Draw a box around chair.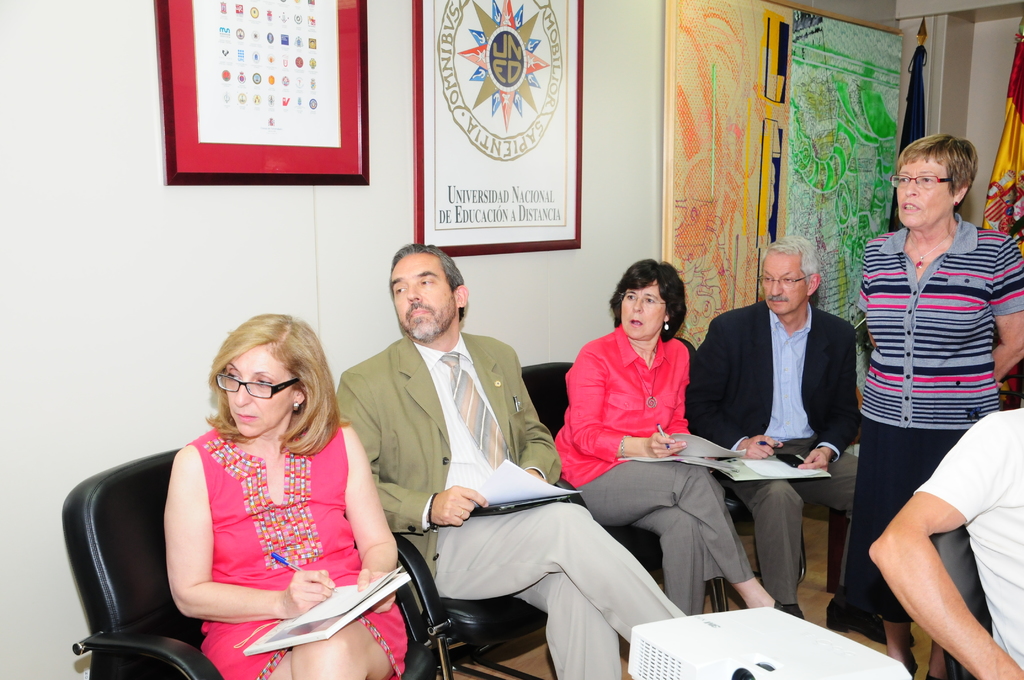
(left=390, top=534, right=549, bottom=679).
